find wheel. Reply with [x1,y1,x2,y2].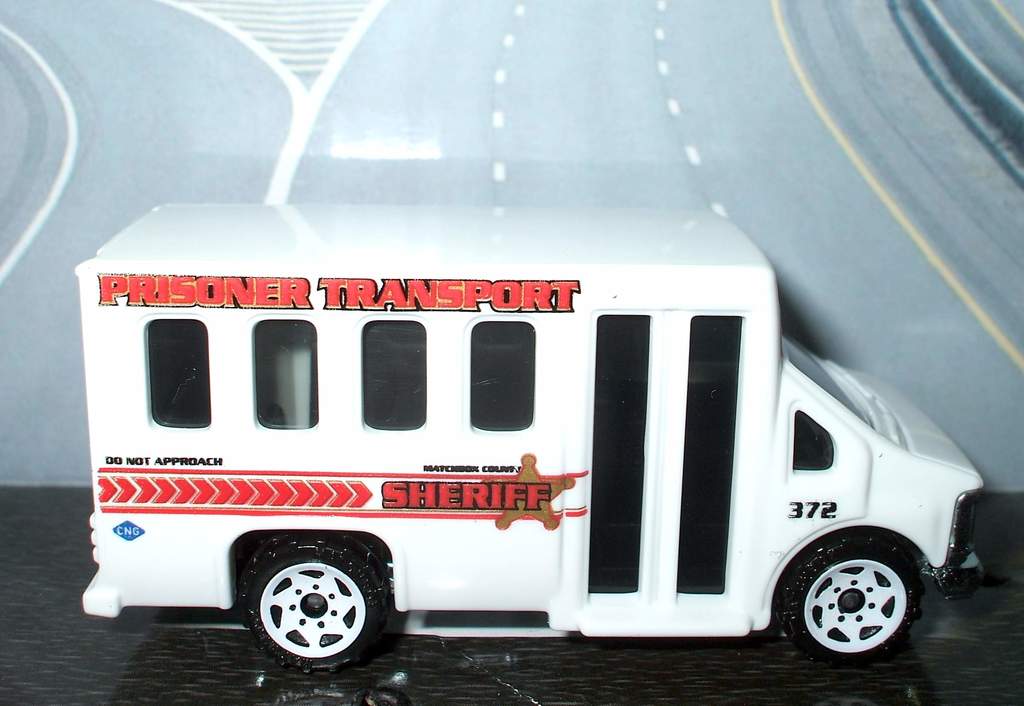
[789,543,932,662].
